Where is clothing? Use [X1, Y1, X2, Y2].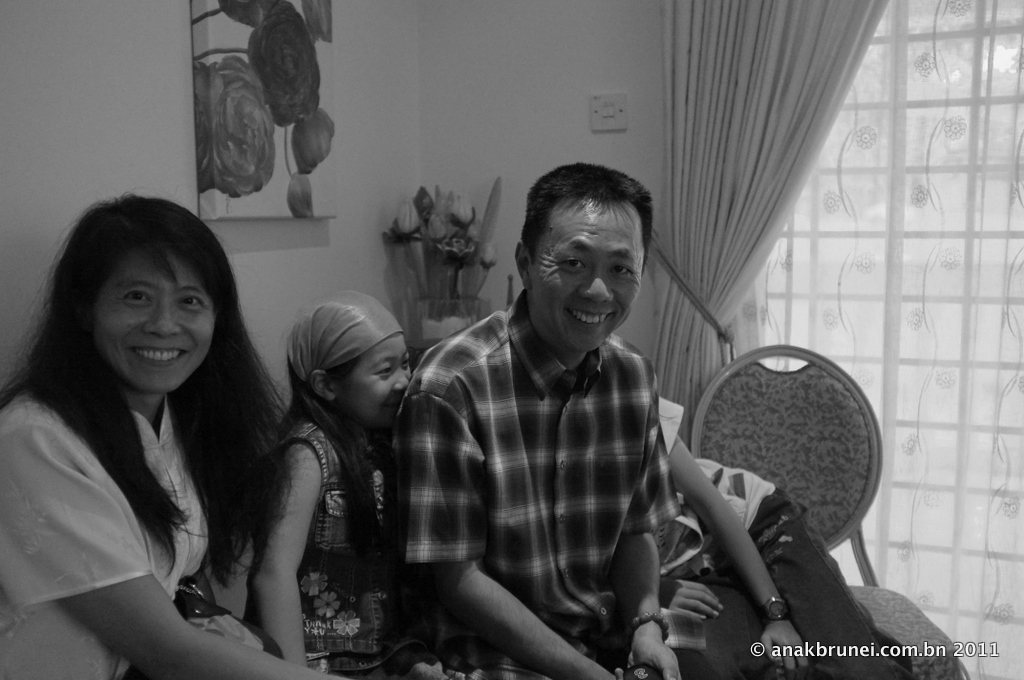
[0, 388, 221, 679].
